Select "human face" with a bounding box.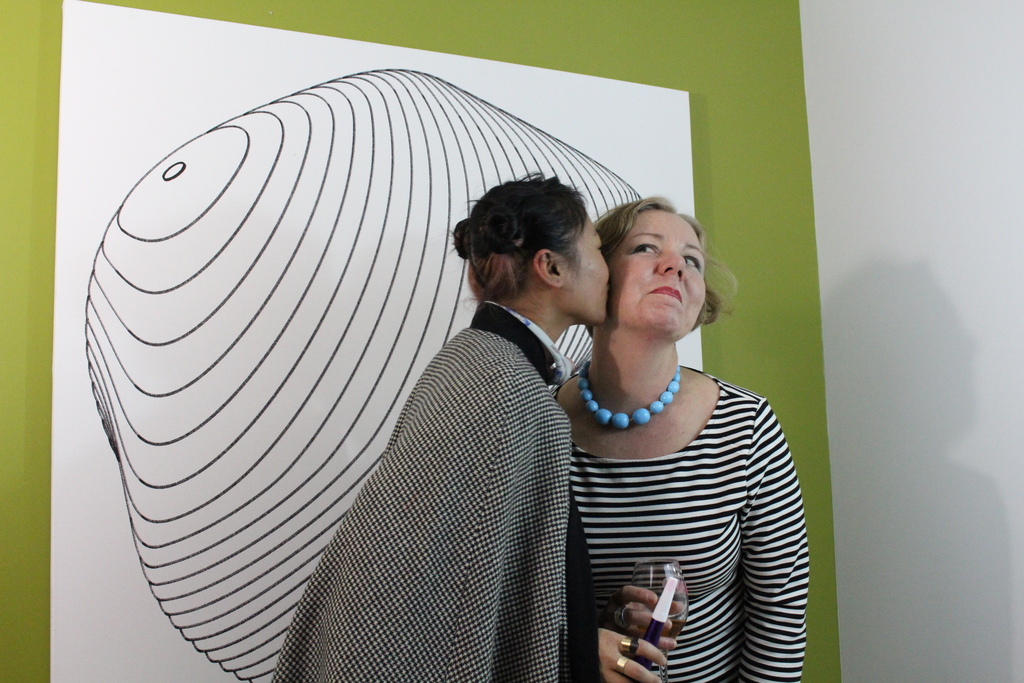
605,204,708,331.
